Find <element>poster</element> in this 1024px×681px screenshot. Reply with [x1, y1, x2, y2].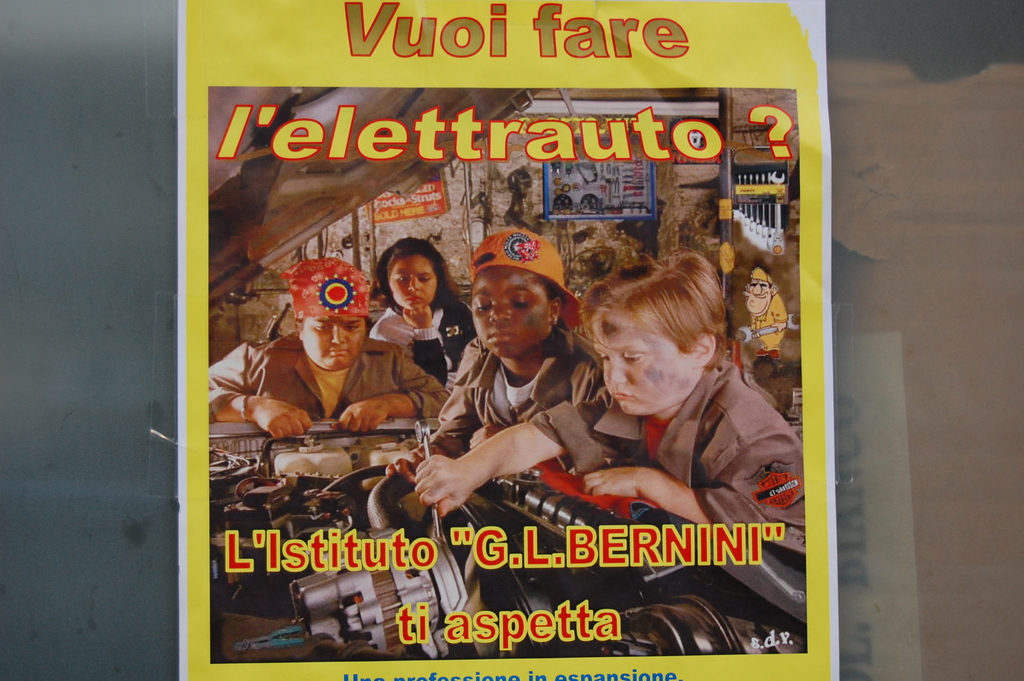
[174, 0, 834, 680].
